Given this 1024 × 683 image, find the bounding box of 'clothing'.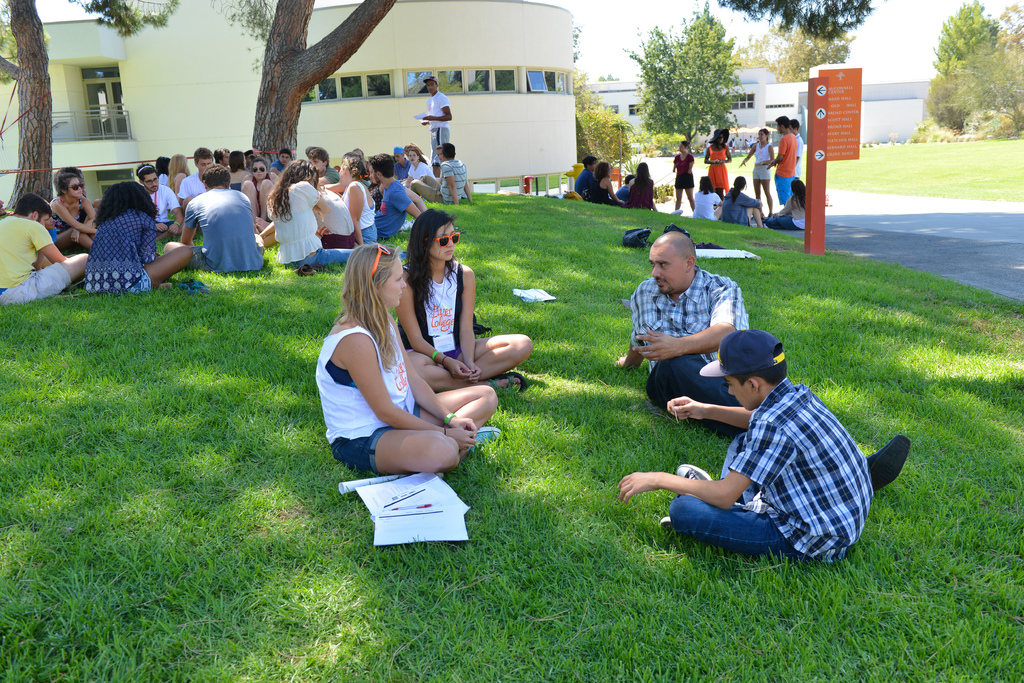
409/263/467/346.
